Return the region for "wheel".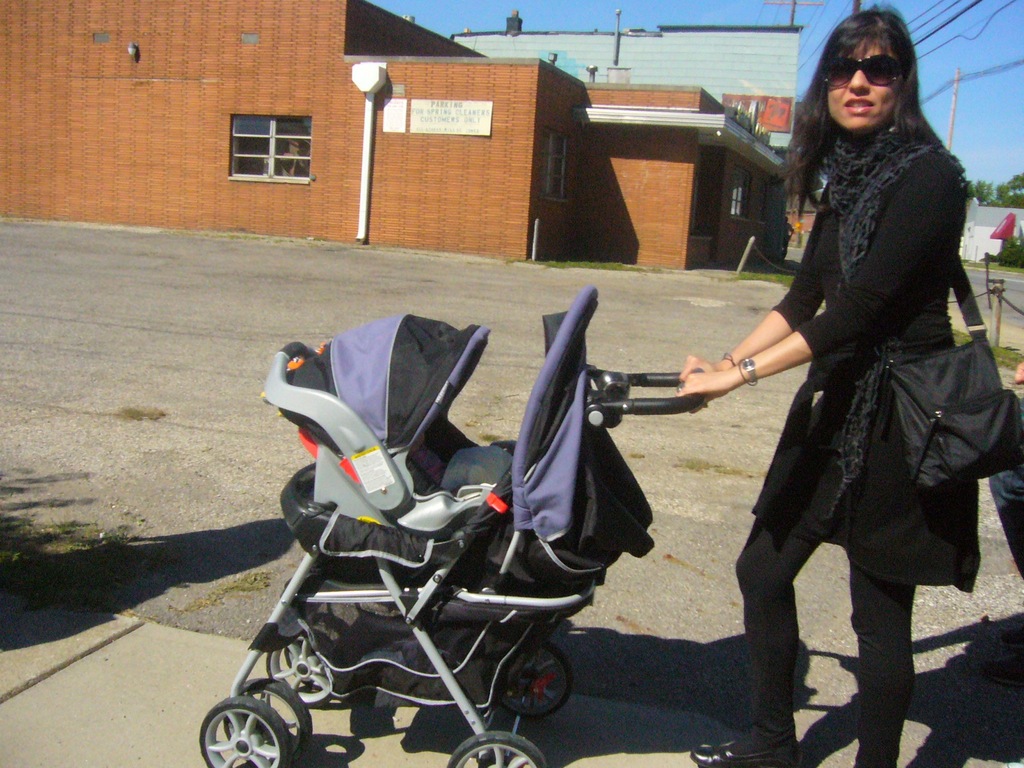
bbox=(307, 613, 353, 642).
